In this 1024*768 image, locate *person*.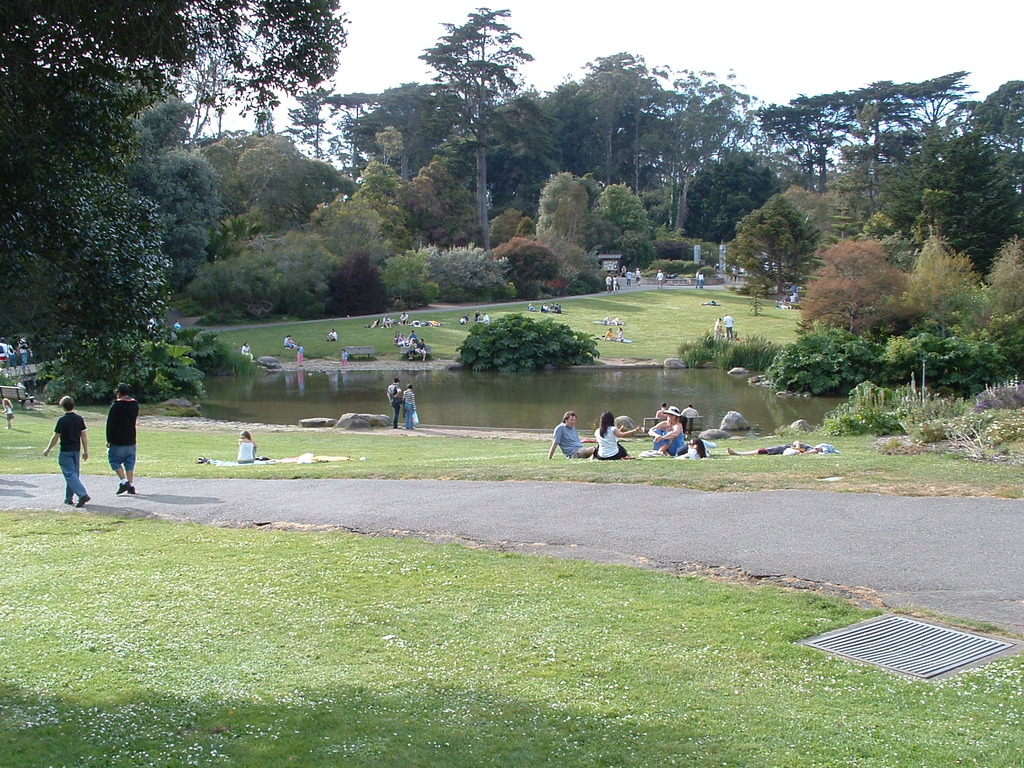
Bounding box: [233,429,260,466].
